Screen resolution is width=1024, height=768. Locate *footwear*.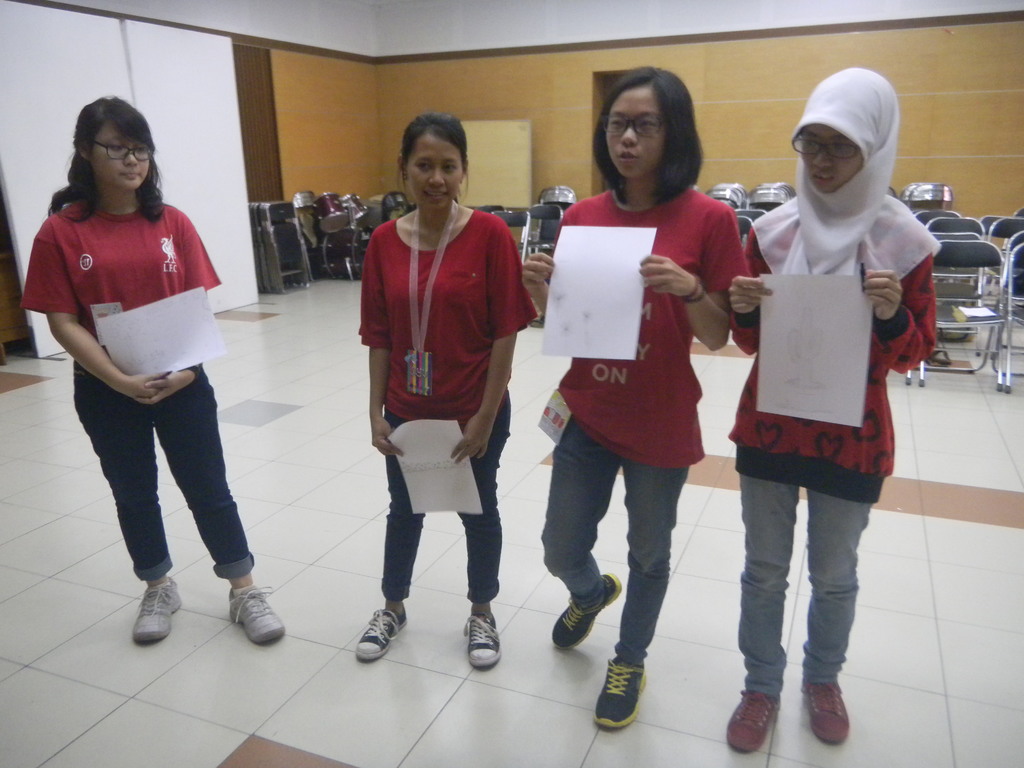
{"x1": 228, "y1": 577, "x2": 286, "y2": 643}.
